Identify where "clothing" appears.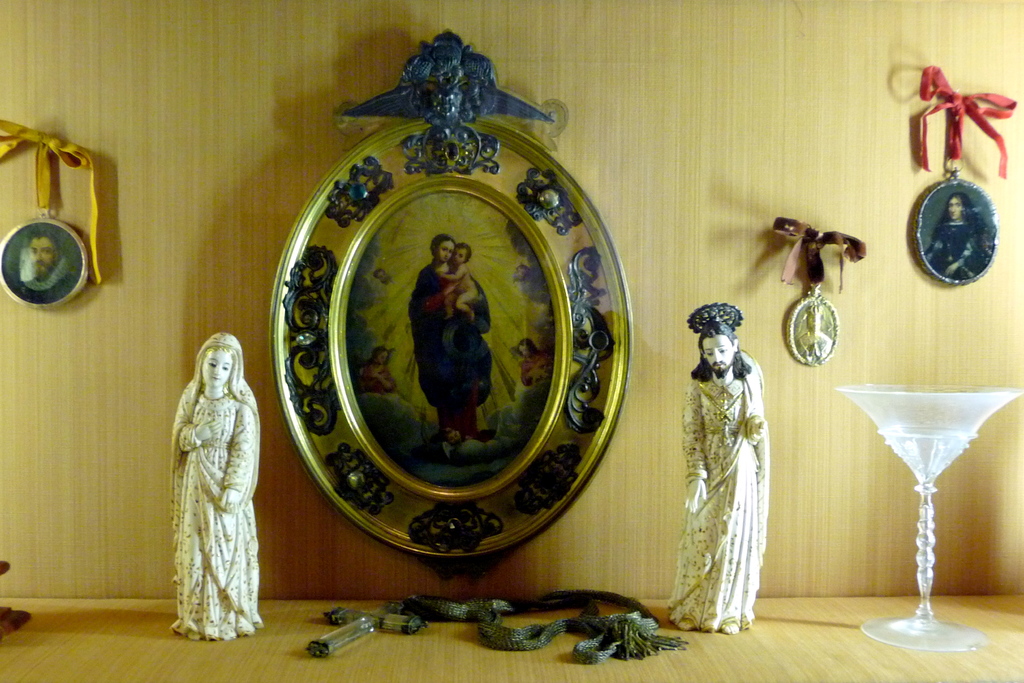
Appears at <bbox>685, 301, 798, 627</bbox>.
